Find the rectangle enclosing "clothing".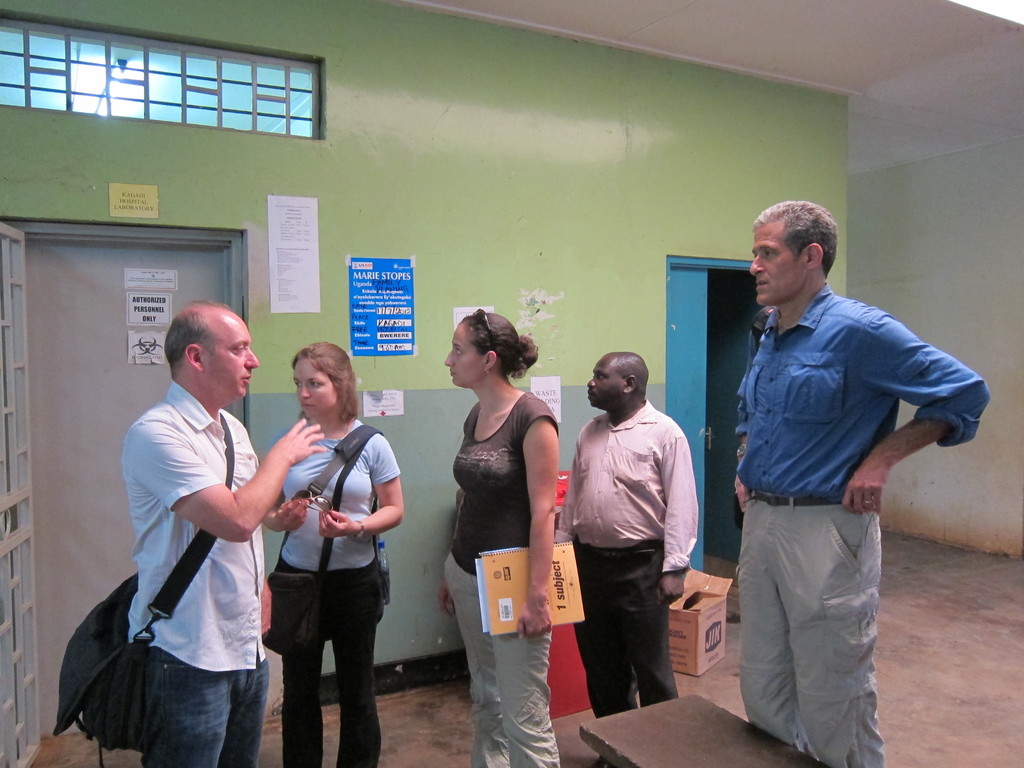
568, 402, 704, 716.
